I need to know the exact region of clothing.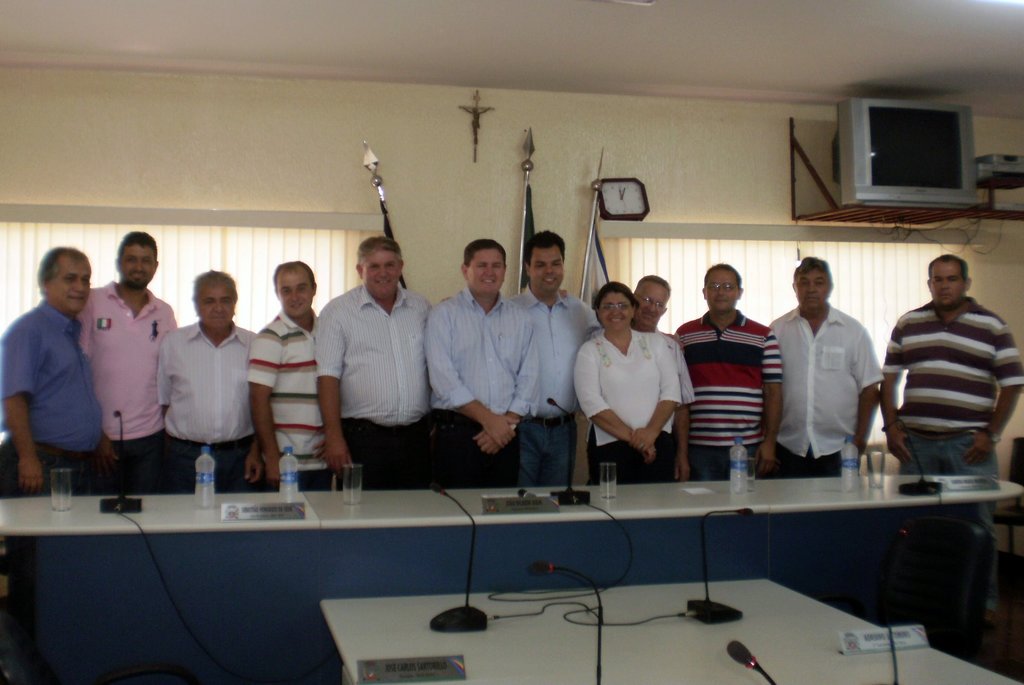
Region: [x1=868, y1=300, x2=1023, y2=573].
